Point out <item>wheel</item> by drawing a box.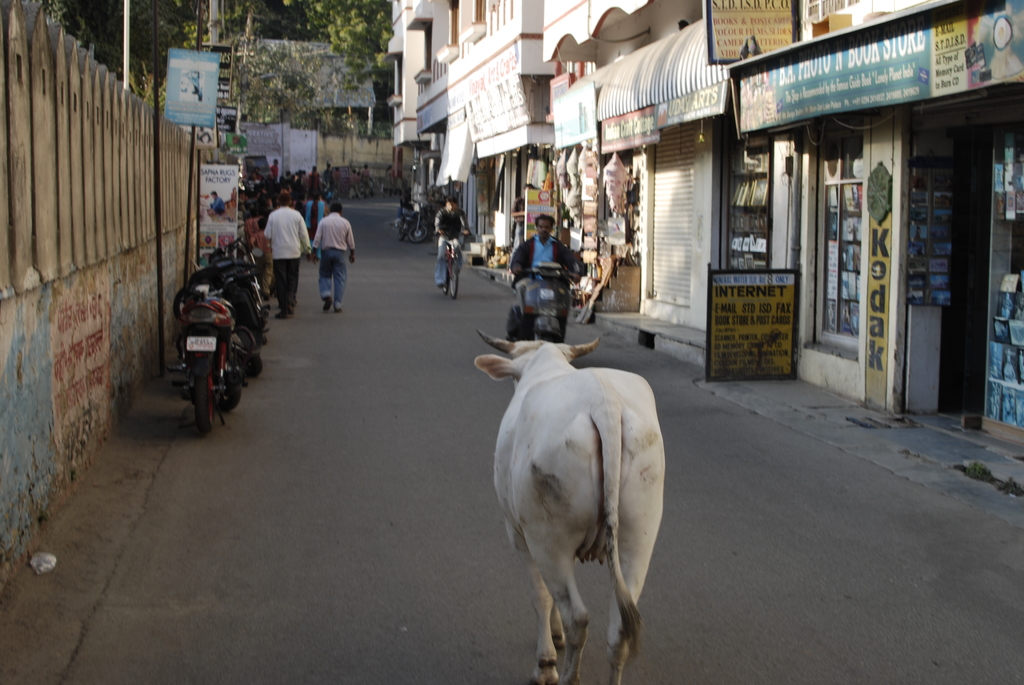
Rect(245, 351, 264, 375).
